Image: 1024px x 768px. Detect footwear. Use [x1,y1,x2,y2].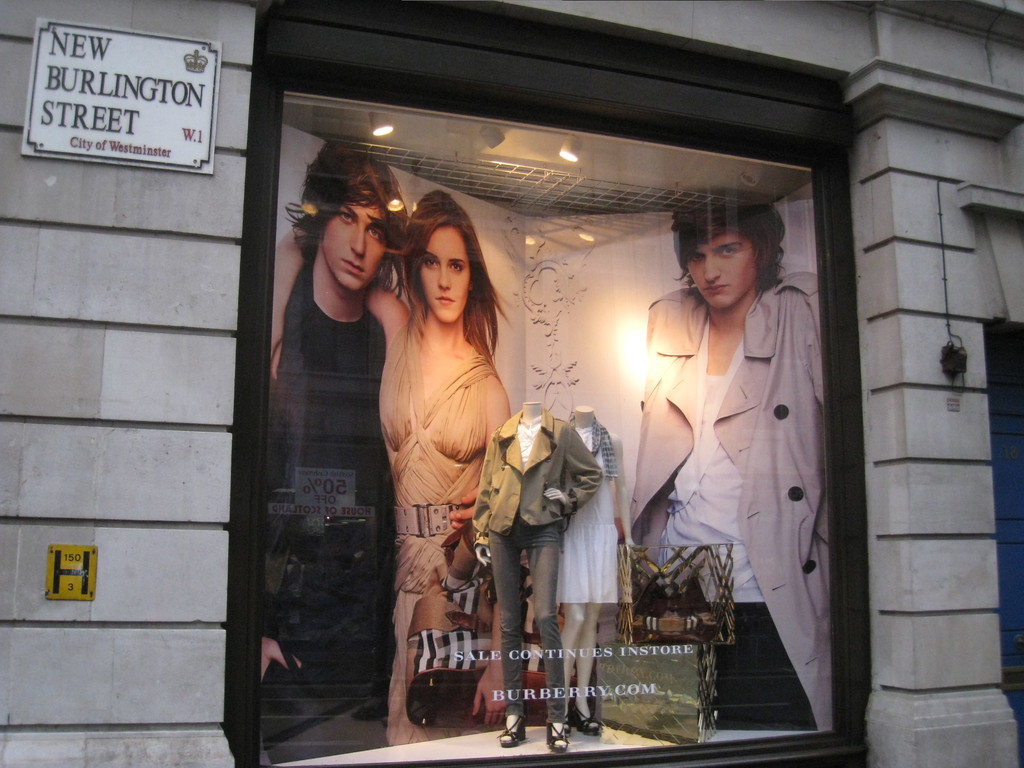
[574,704,600,736].
